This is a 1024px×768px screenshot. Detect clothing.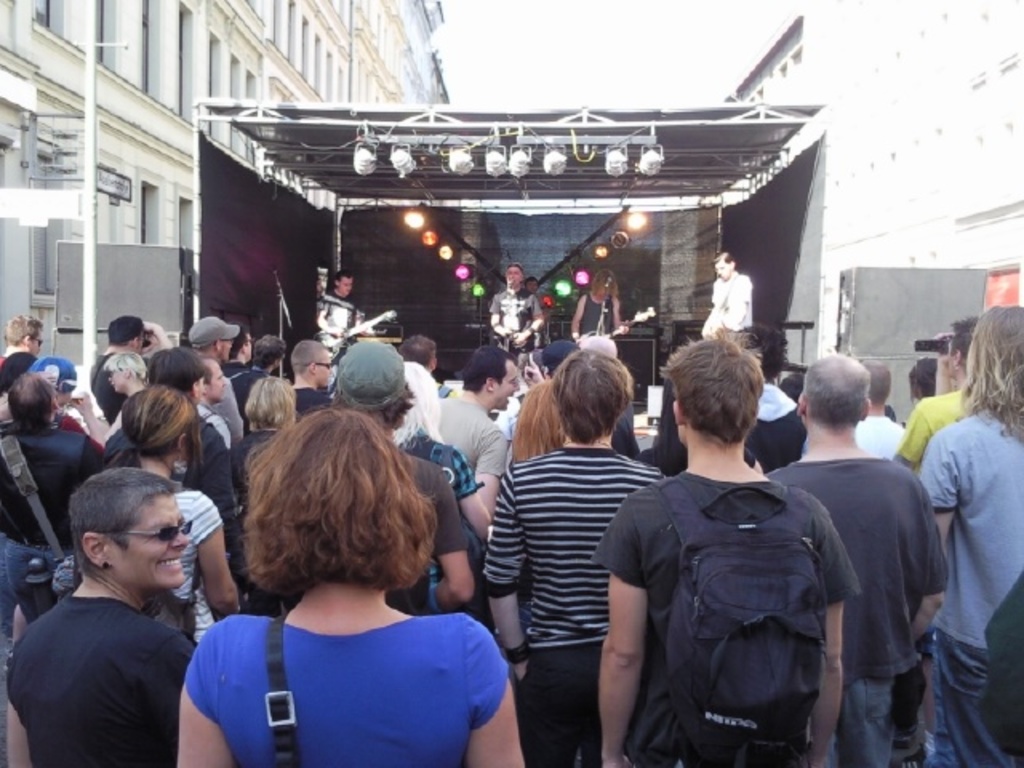
[314, 286, 360, 366].
